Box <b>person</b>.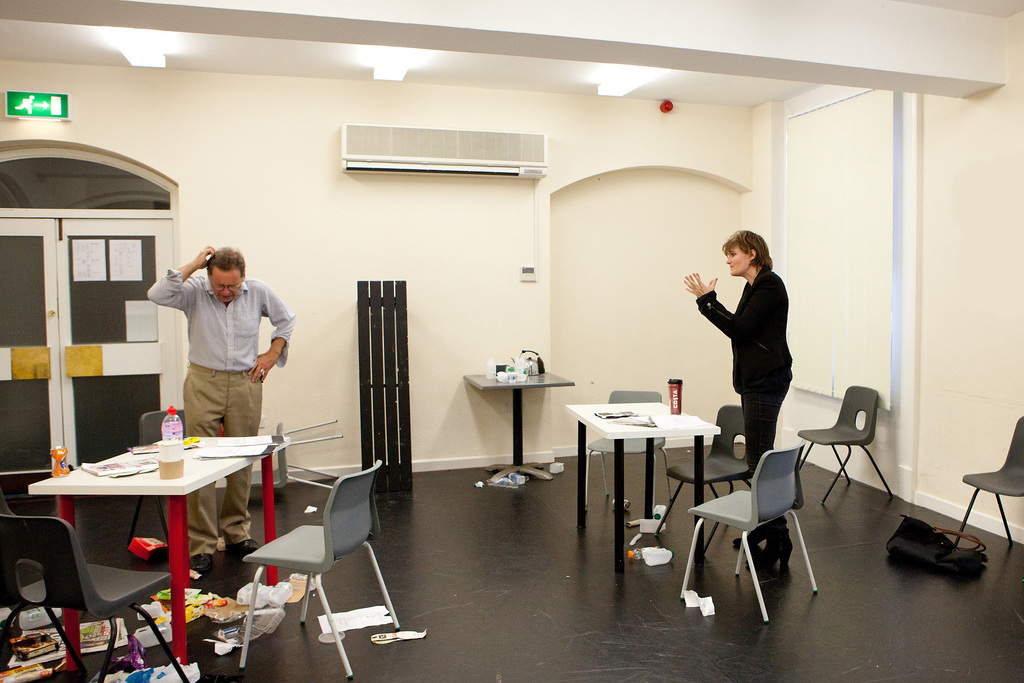
(x1=685, y1=228, x2=794, y2=571).
